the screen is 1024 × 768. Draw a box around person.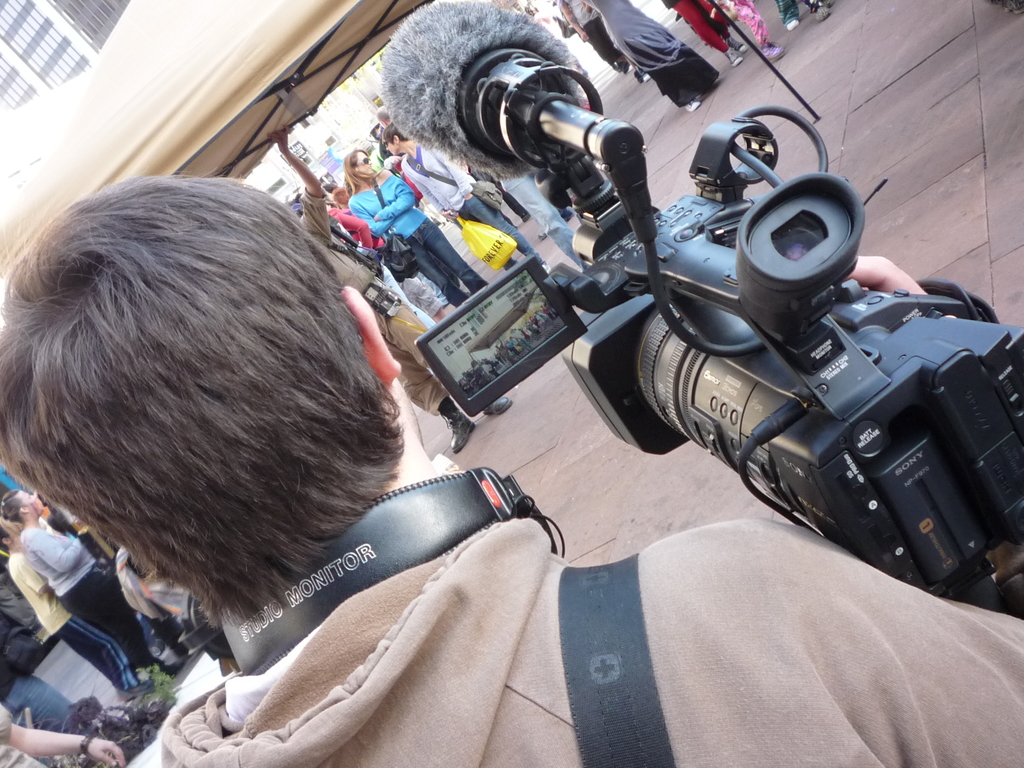
BBox(0, 484, 158, 680).
